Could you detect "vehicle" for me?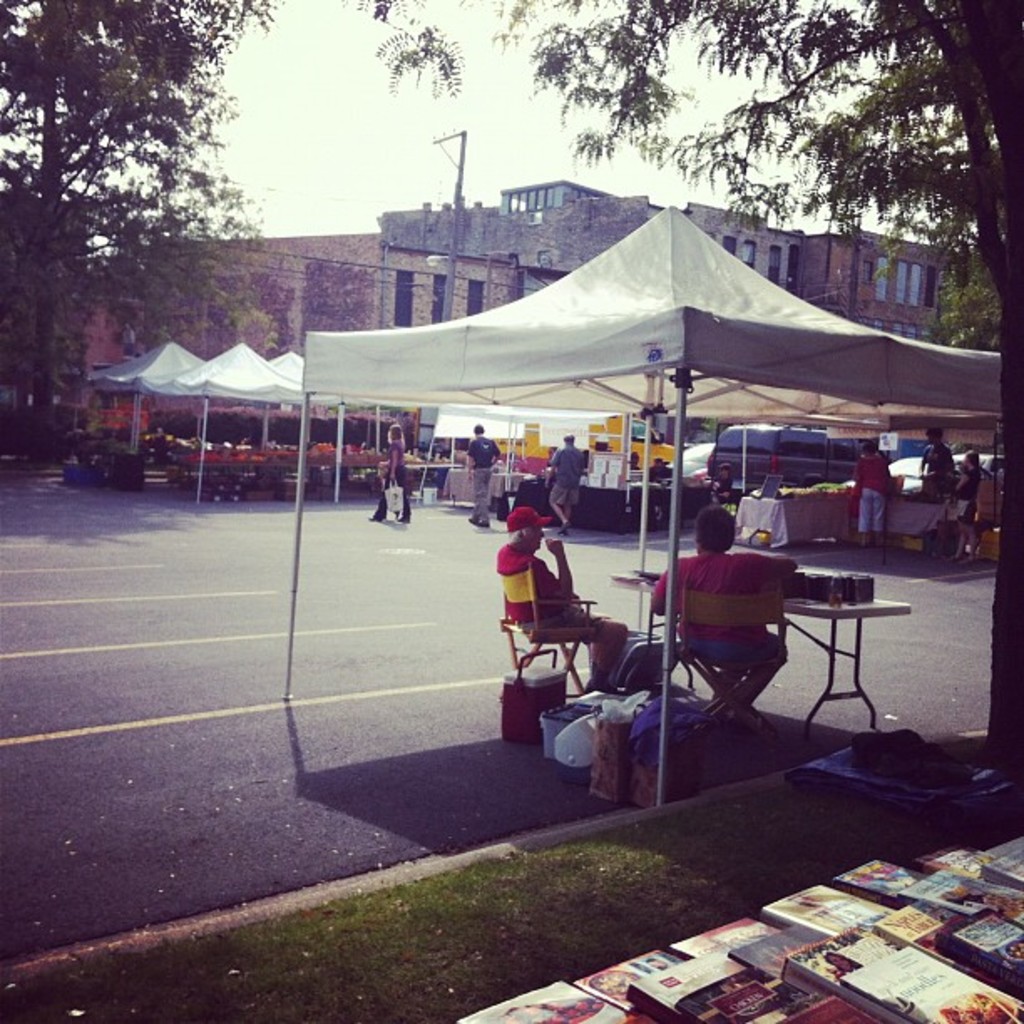
Detection result: (x1=704, y1=415, x2=870, y2=487).
